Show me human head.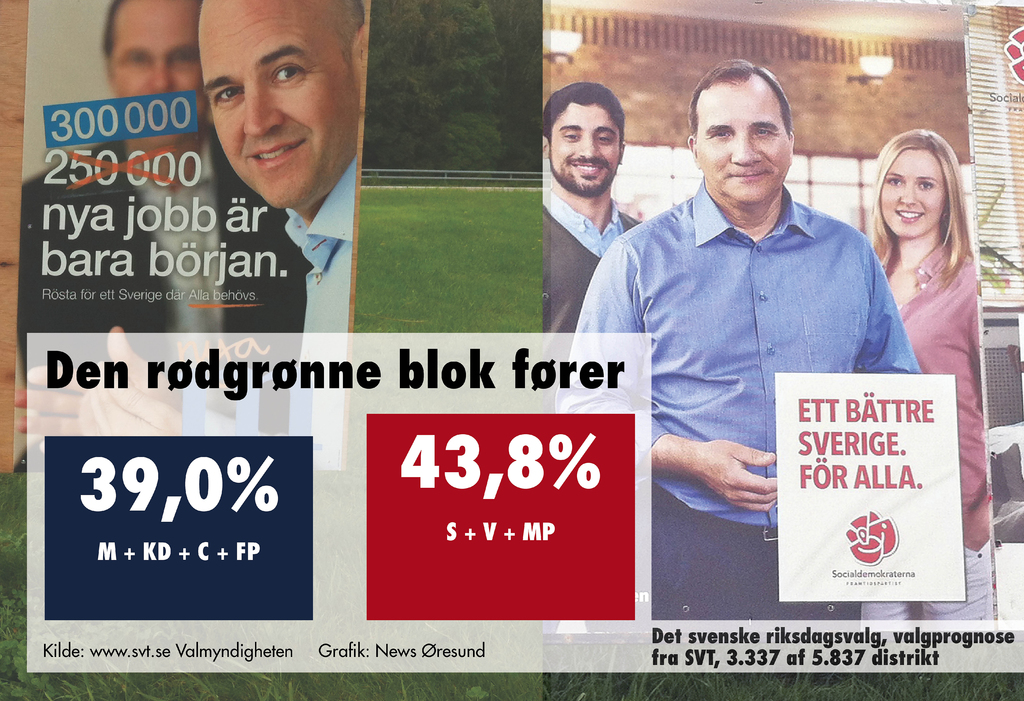
human head is here: BBox(868, 127, 963, 239).
